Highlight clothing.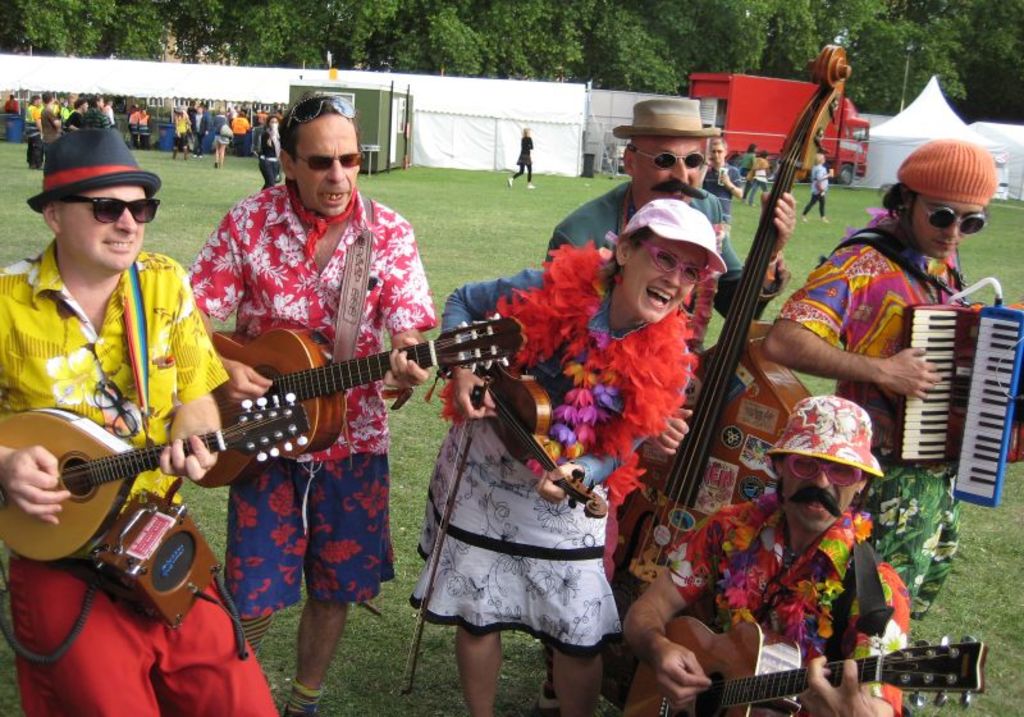
Highlighted region: region(192, 181, 434, 621).
